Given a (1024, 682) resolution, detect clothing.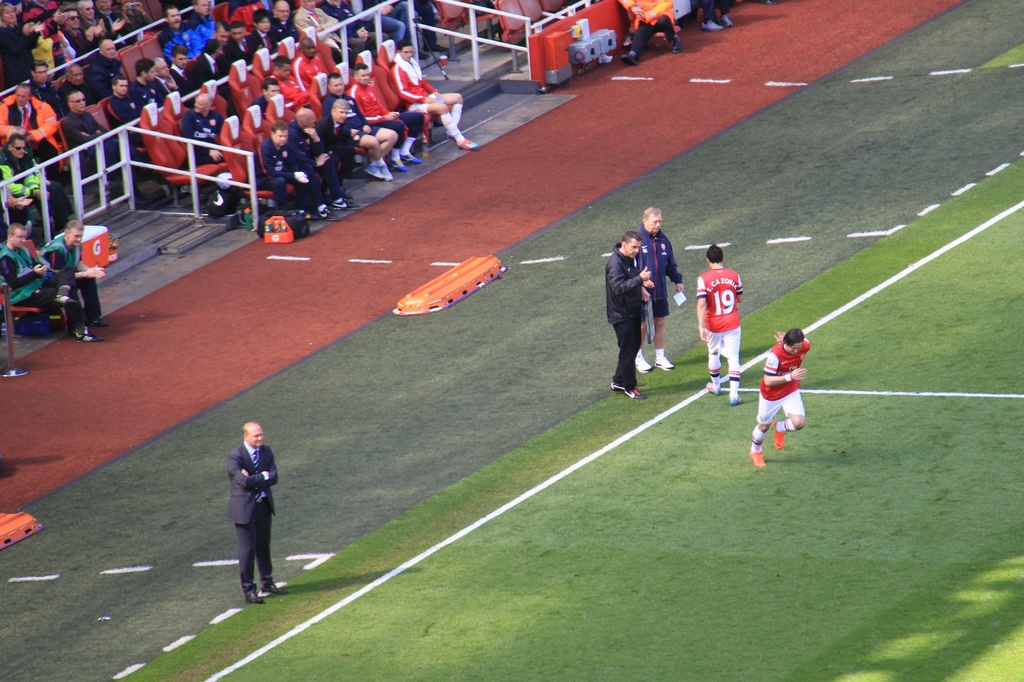
Rect(82, 57, 113, 97).
